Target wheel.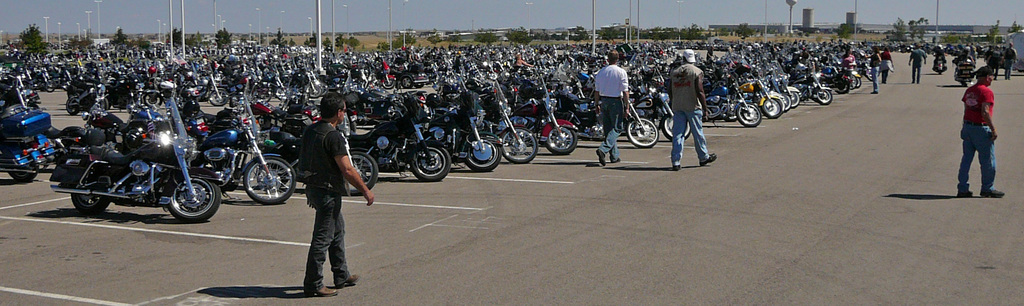
Target region: l=661, t=115, r=691, b=142.
